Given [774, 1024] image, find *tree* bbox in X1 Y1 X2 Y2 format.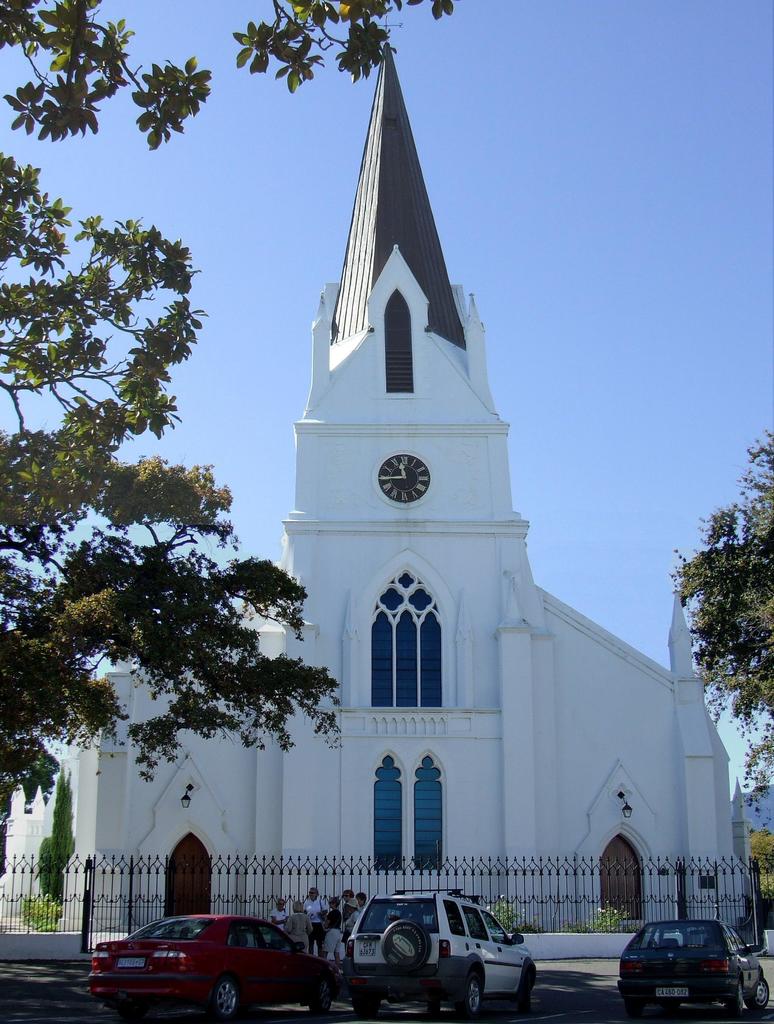
36 770 88 915.
